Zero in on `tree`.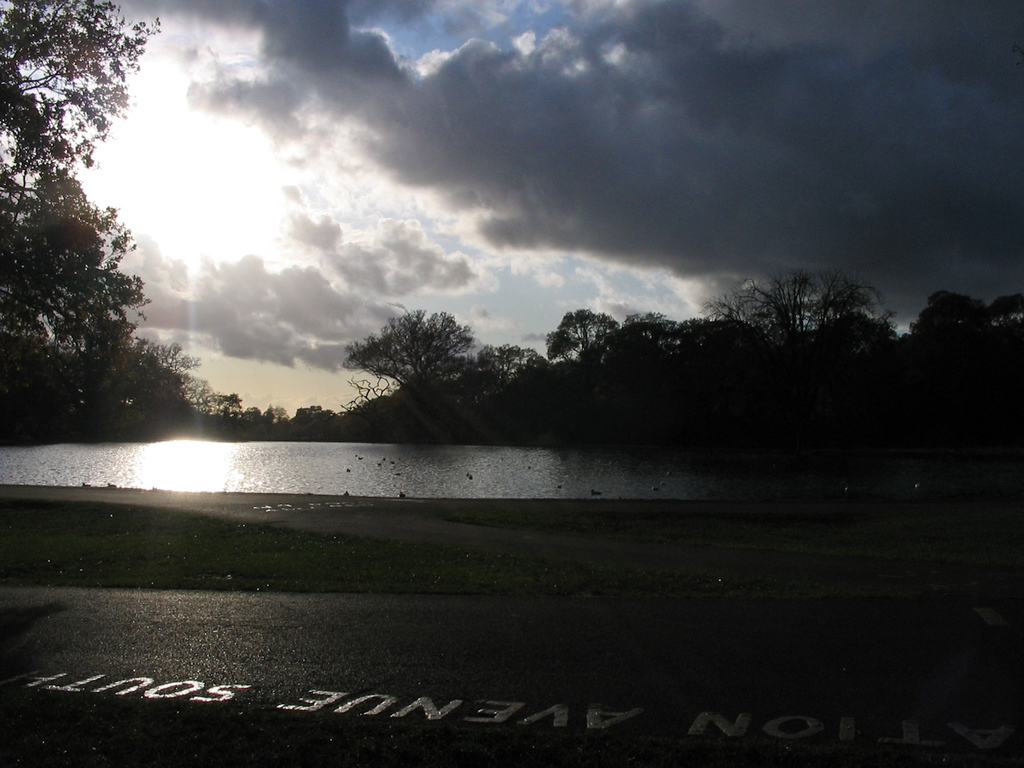
Zeroed in: BBox(604, 305, 720, 408).
